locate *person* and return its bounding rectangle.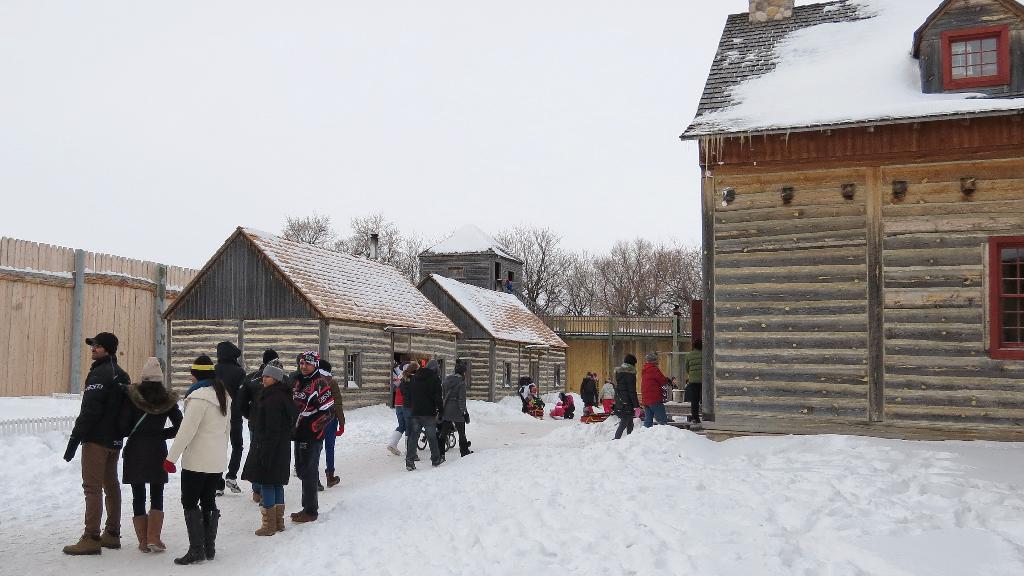
<region>164, 353, 232, 566</region>.
